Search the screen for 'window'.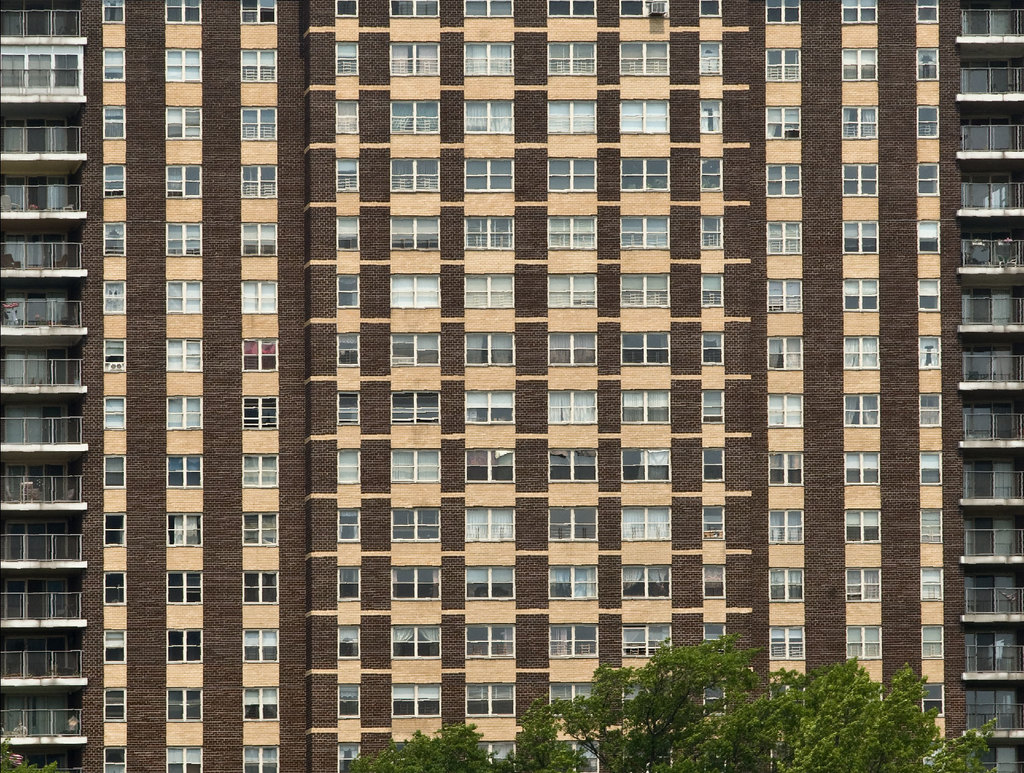
Found at Rect(337, 394, 359, 427).
